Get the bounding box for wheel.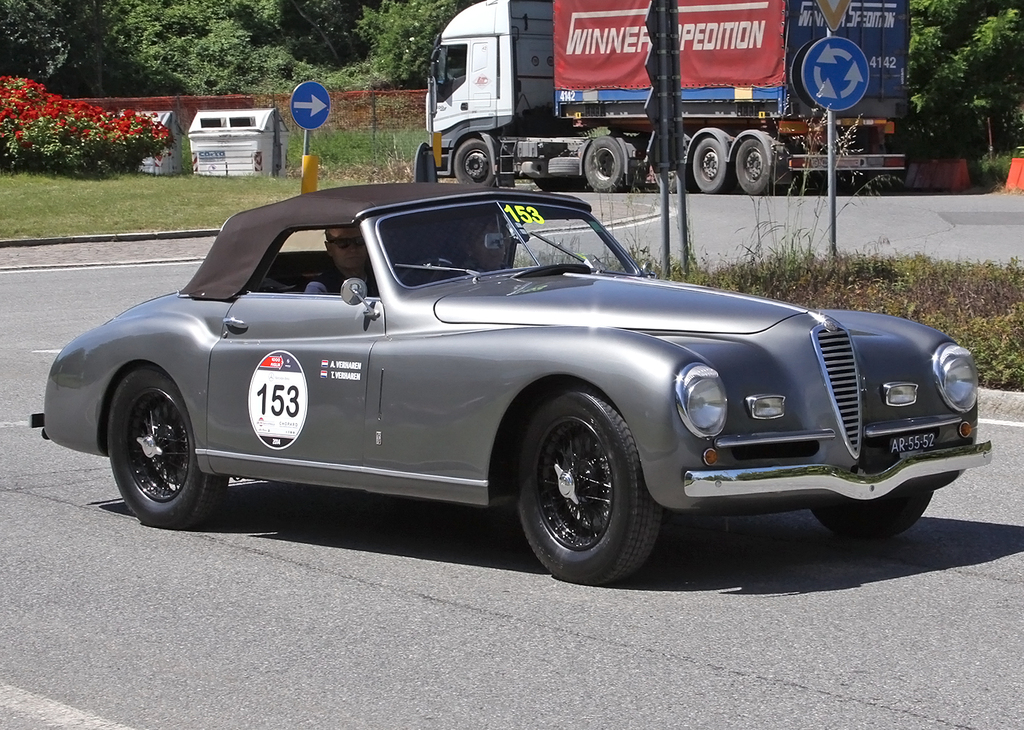
pyautogui.locateOnScreen(582, 128, 622, 191).
